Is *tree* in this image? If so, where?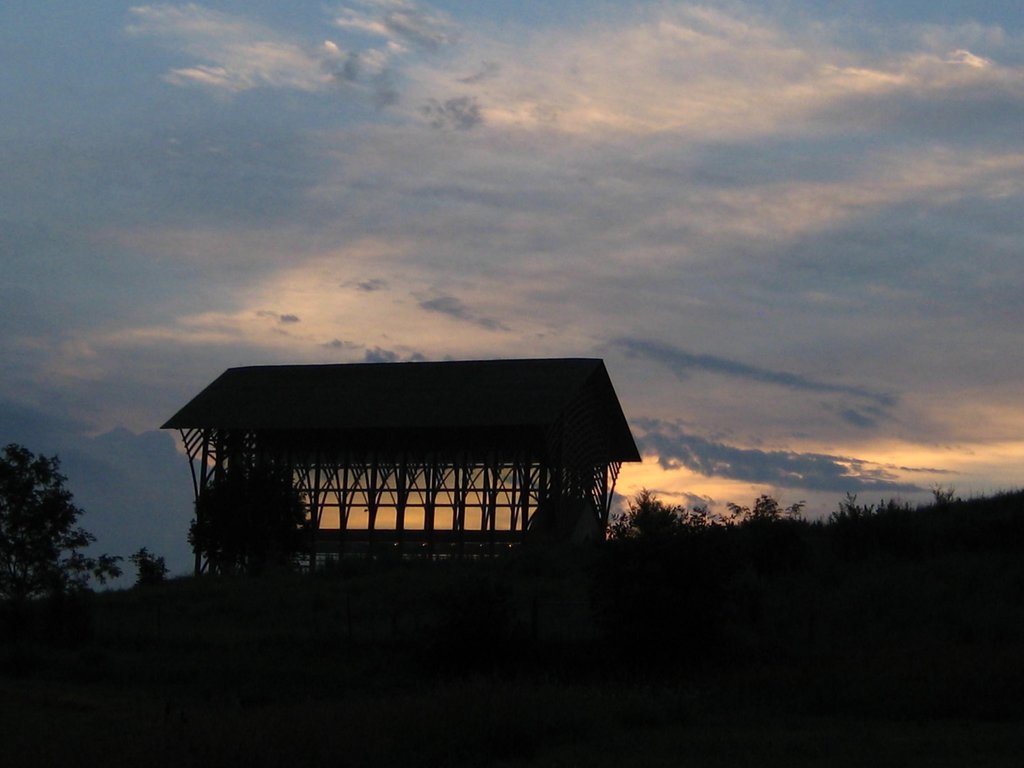
Yes, at (x1=189, y1=446, x2=324, y2=595).
